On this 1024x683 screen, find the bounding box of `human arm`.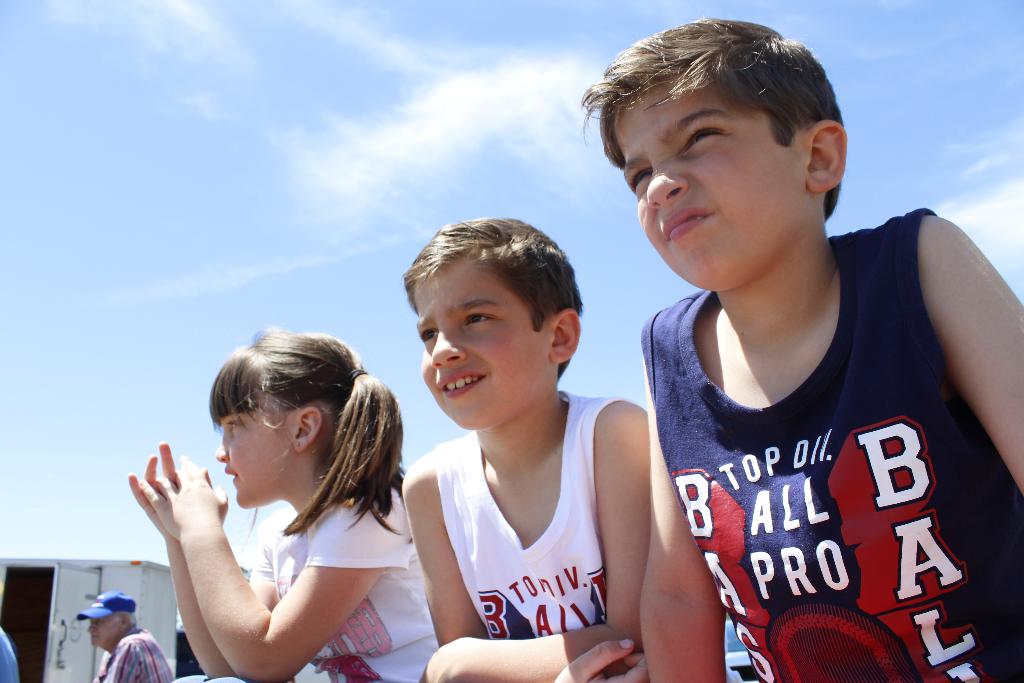
Bounding box: {"left": 396, "top": 452, "right": 486, "bottom": 646}.
